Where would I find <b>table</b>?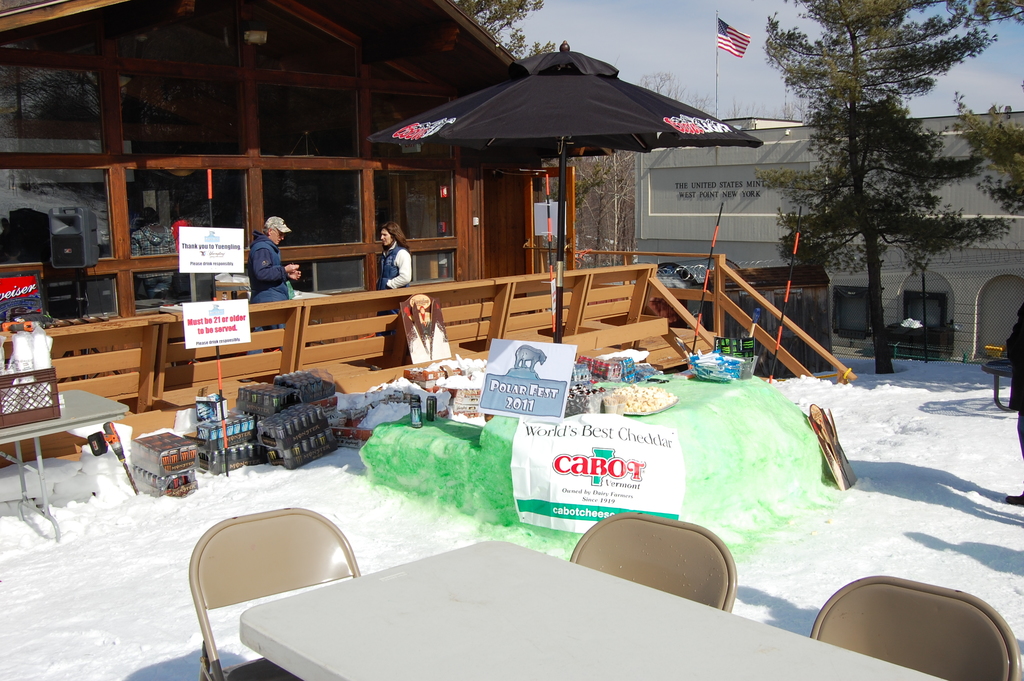
At <bbox>0, 377, 127, 548</bbox>.
